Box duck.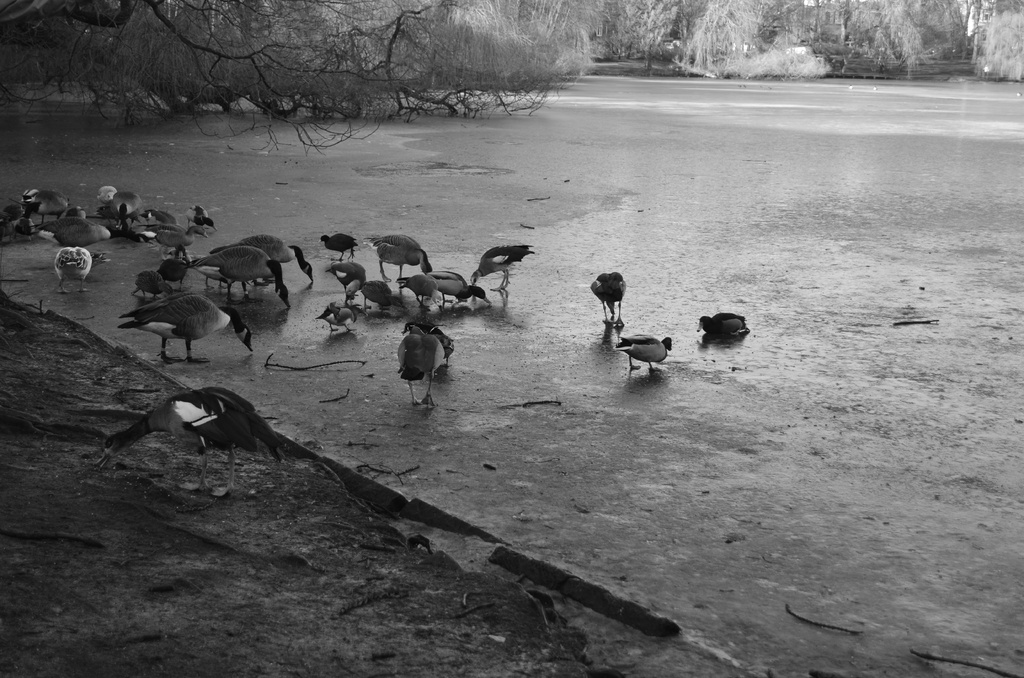
(x1=390, y1=269, x2=440, y2=305).
